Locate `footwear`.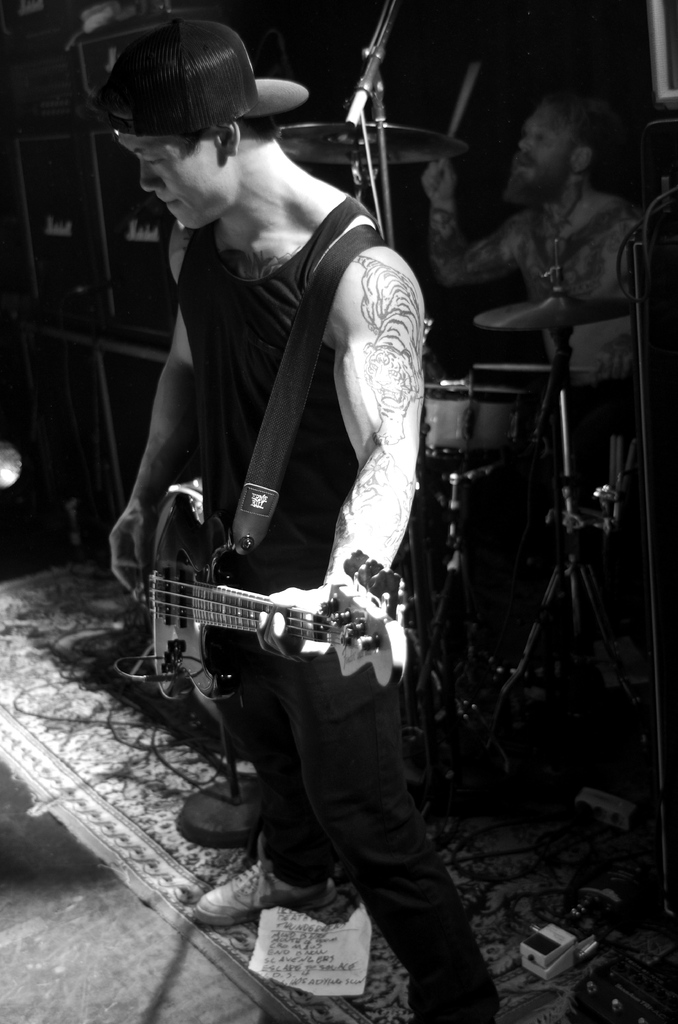
Bounding box: bbox(192, 842, 336, 927).
